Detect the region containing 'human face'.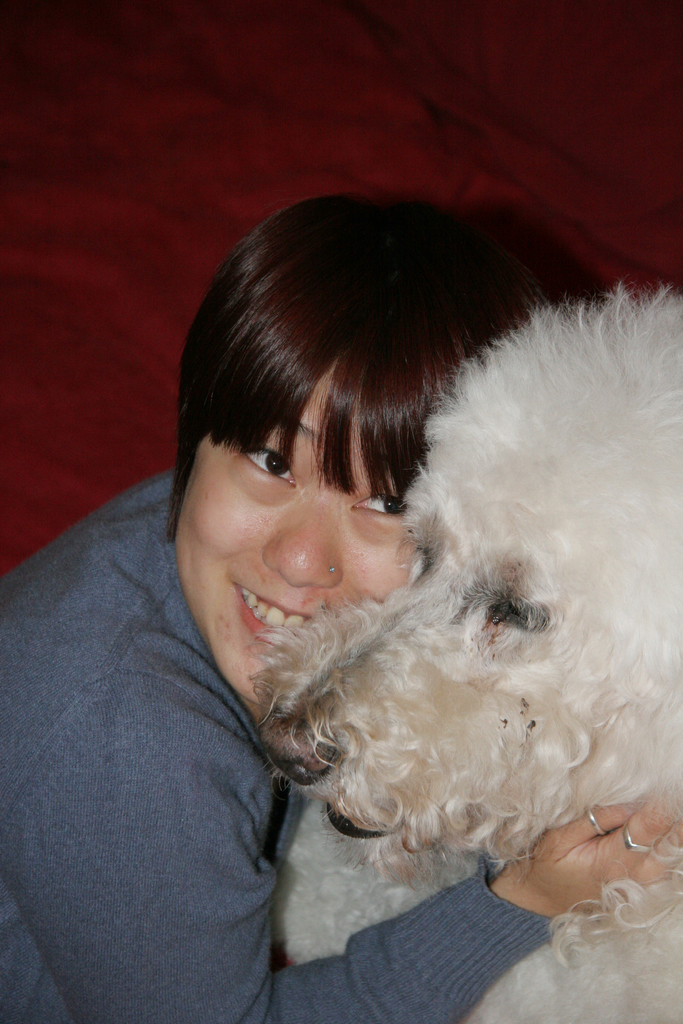
crop(162, 366, 420, 705).
